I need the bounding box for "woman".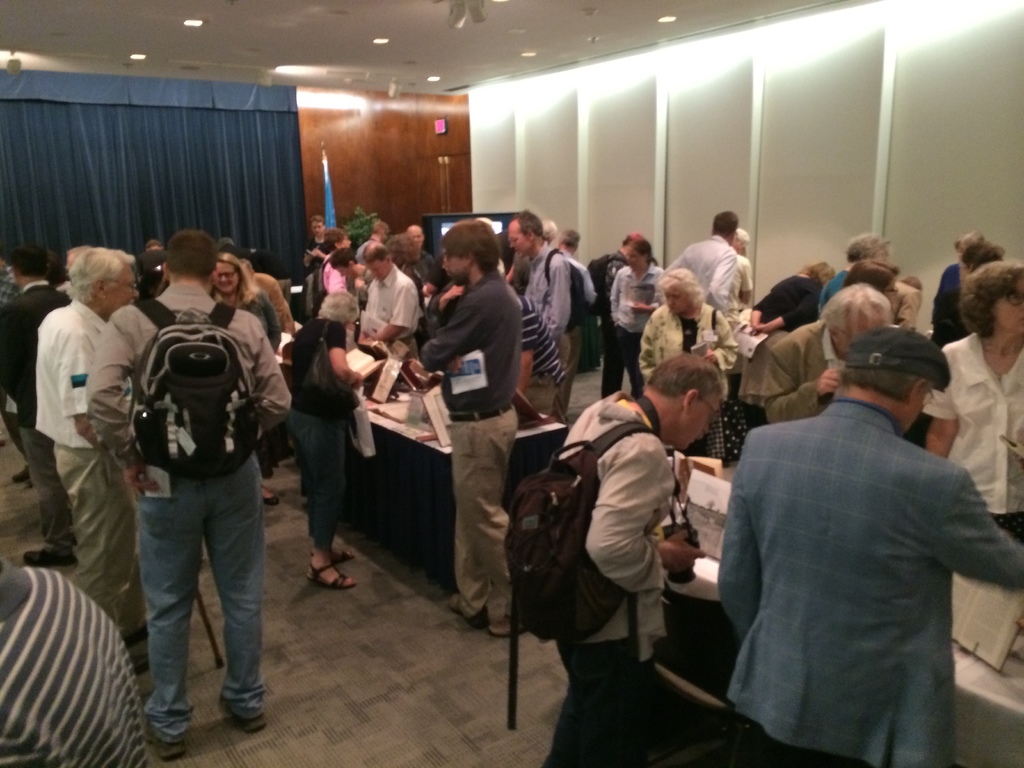
Here it is: l=732, t=253, r=836, b=399.
